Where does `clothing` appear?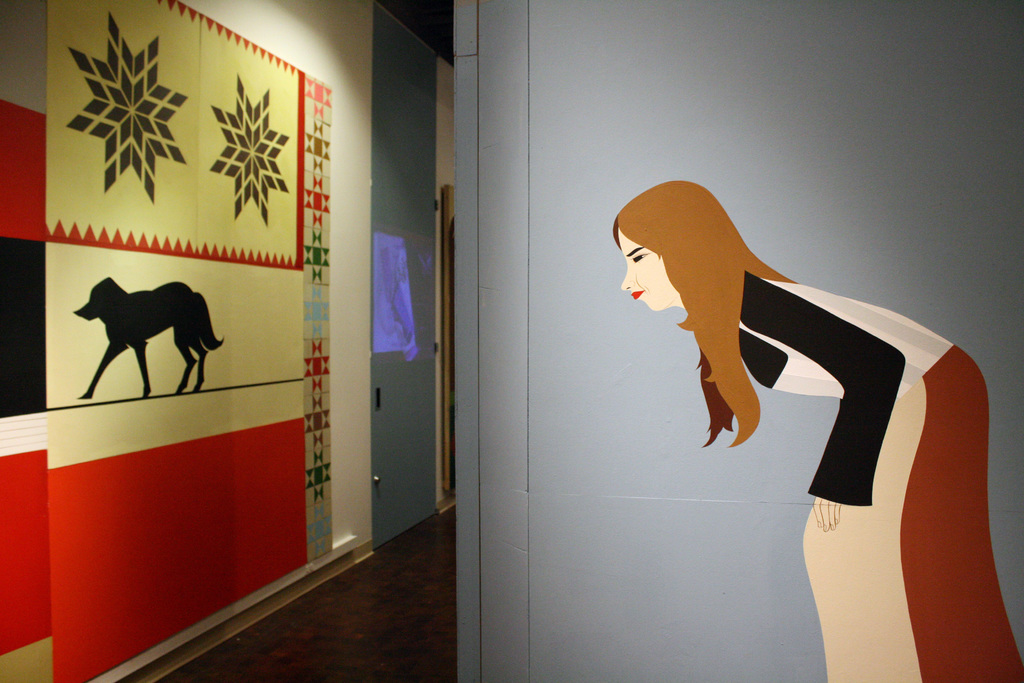
Appears at (left=753, top=259, right=1023, bottom=682).
